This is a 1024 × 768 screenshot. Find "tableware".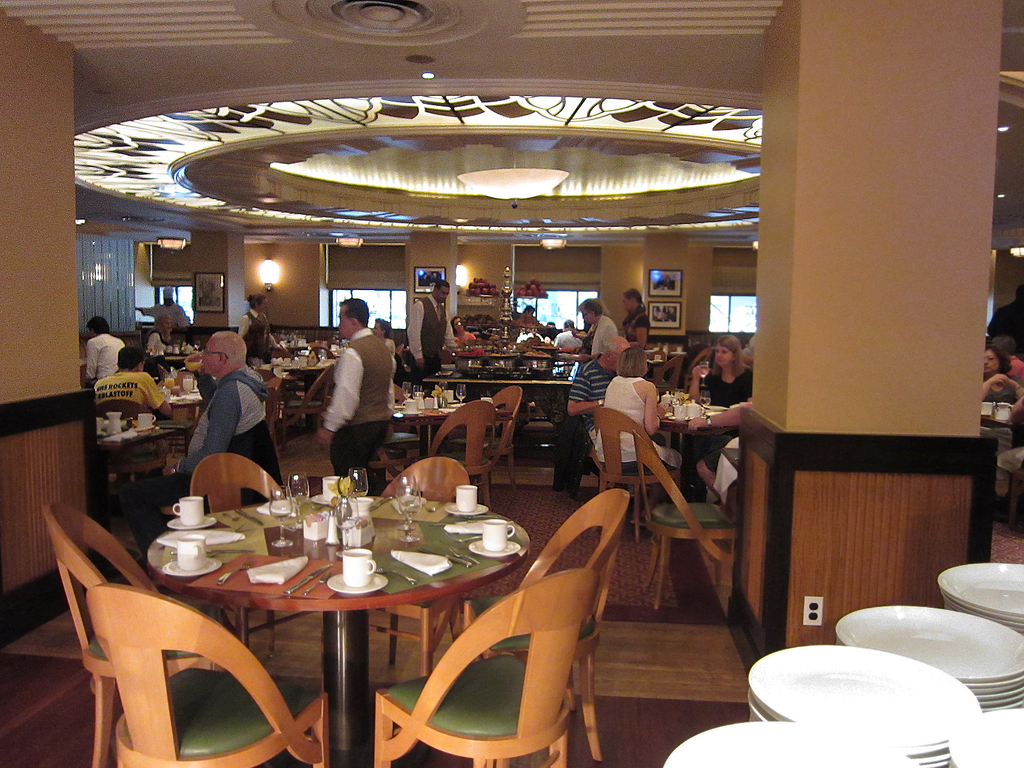
Bounding box: 668, 405, 686, 422.
